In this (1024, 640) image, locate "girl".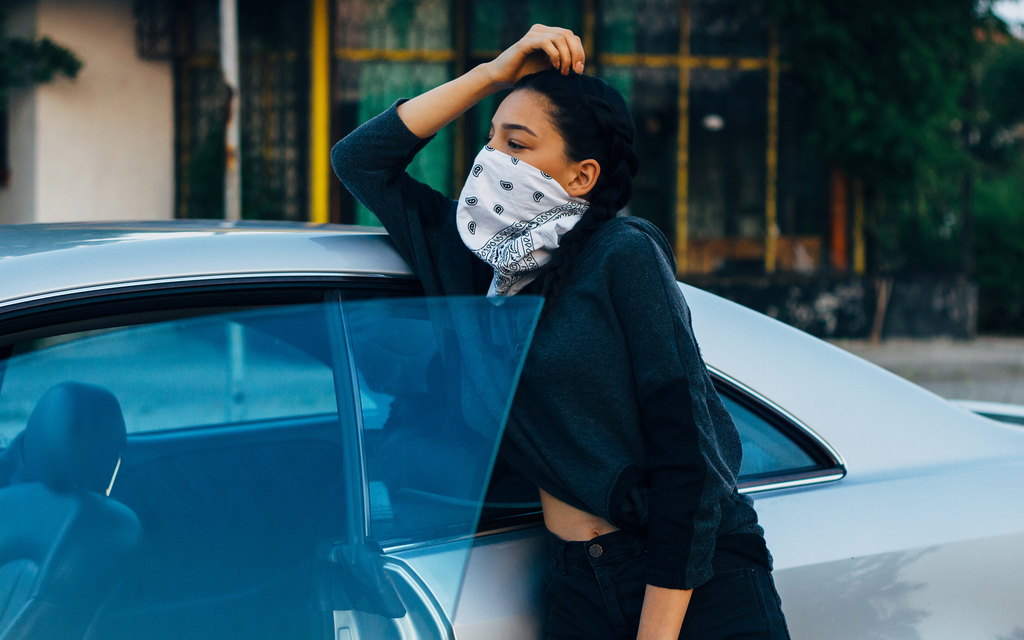
Bounding box: 328 21 793 638.
